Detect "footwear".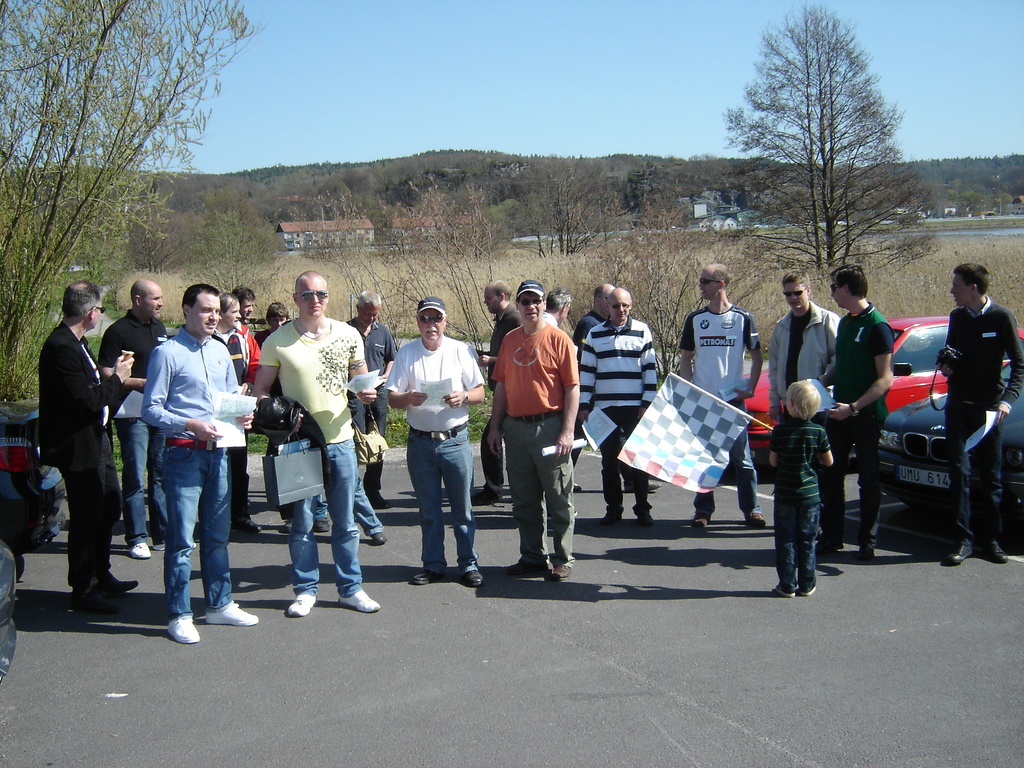
Detected at (x1=553, y1=563, x2=569, y2=580).
